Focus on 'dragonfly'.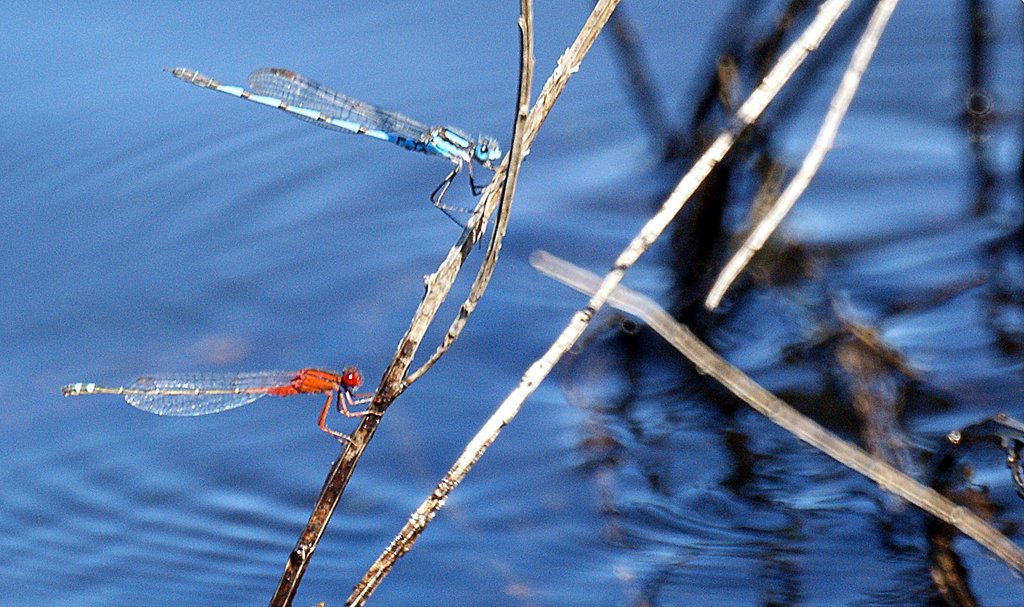
Focused at region(56, 365, 388, 449).
